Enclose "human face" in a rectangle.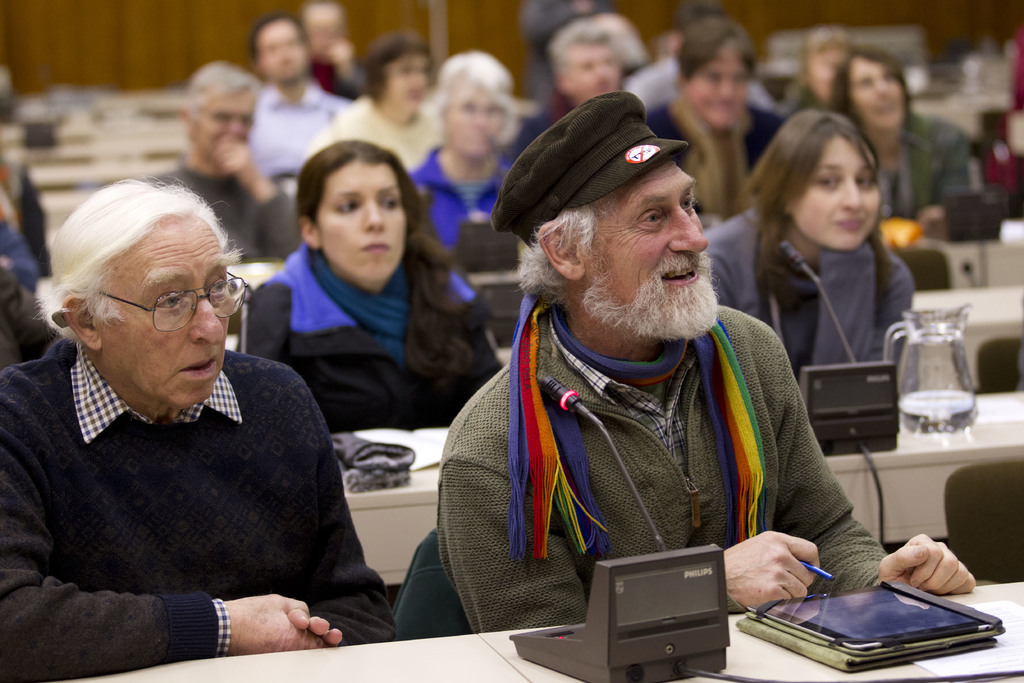
pyautogui.locateOnScreen(98, 223, 234, 402).
